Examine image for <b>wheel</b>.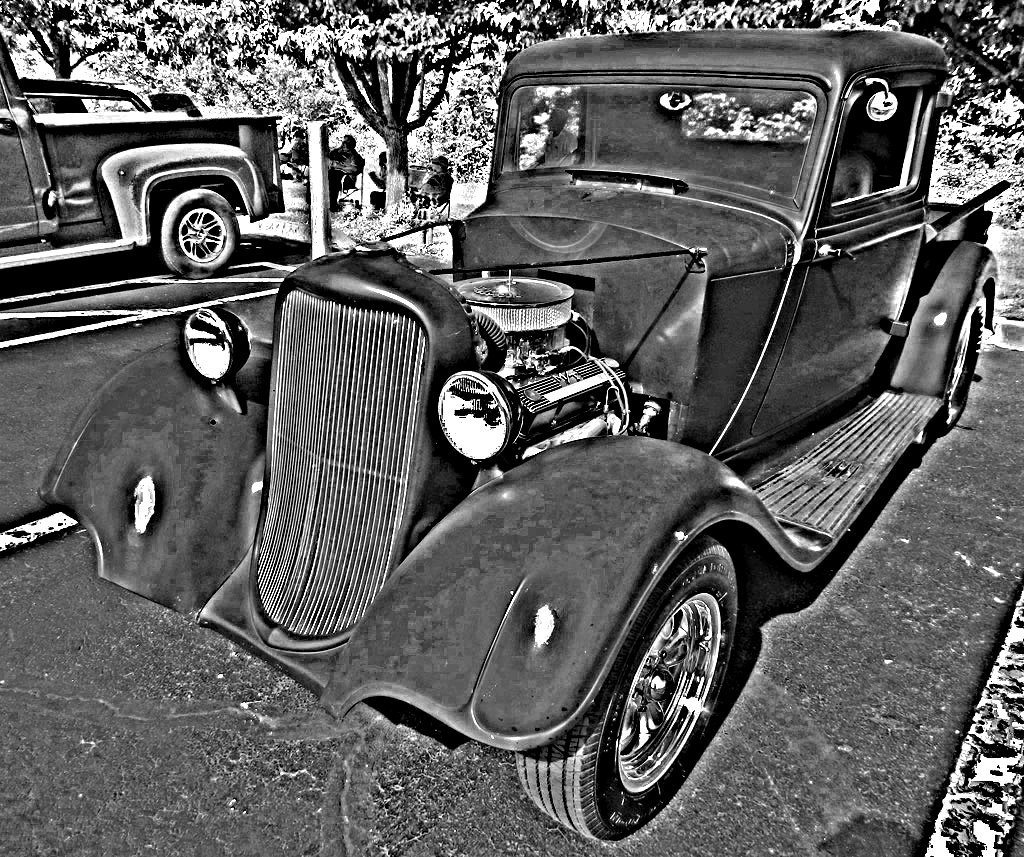
Examination result: 161/189/240/279.
